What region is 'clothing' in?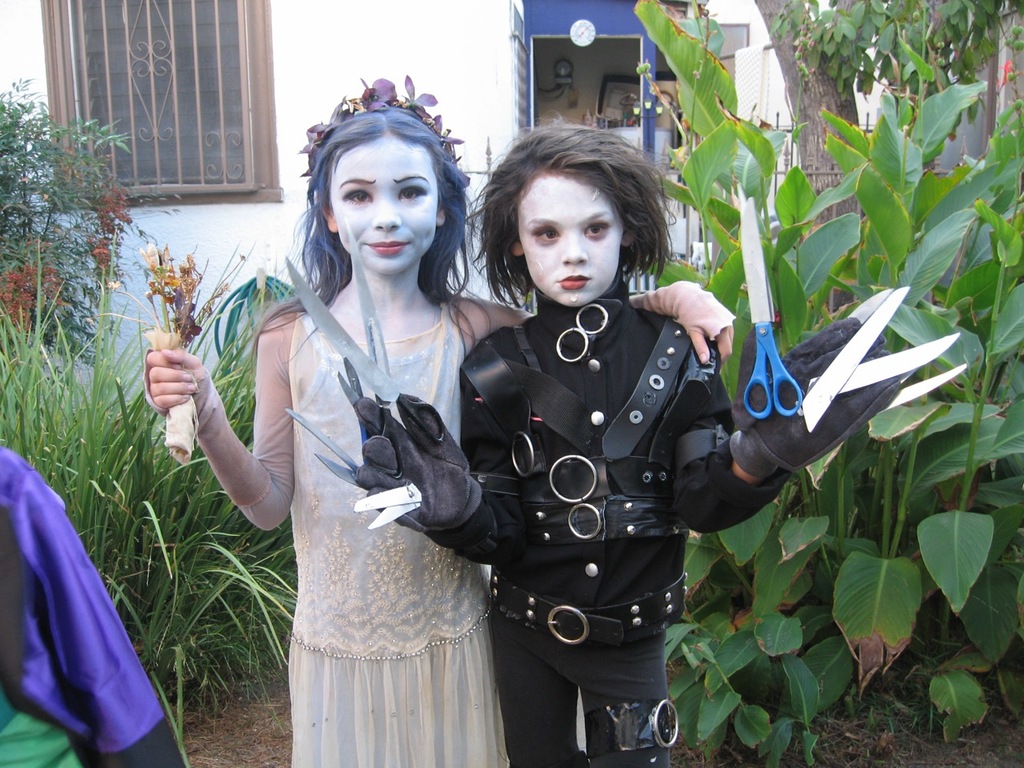
195, 307, 504, 767.
